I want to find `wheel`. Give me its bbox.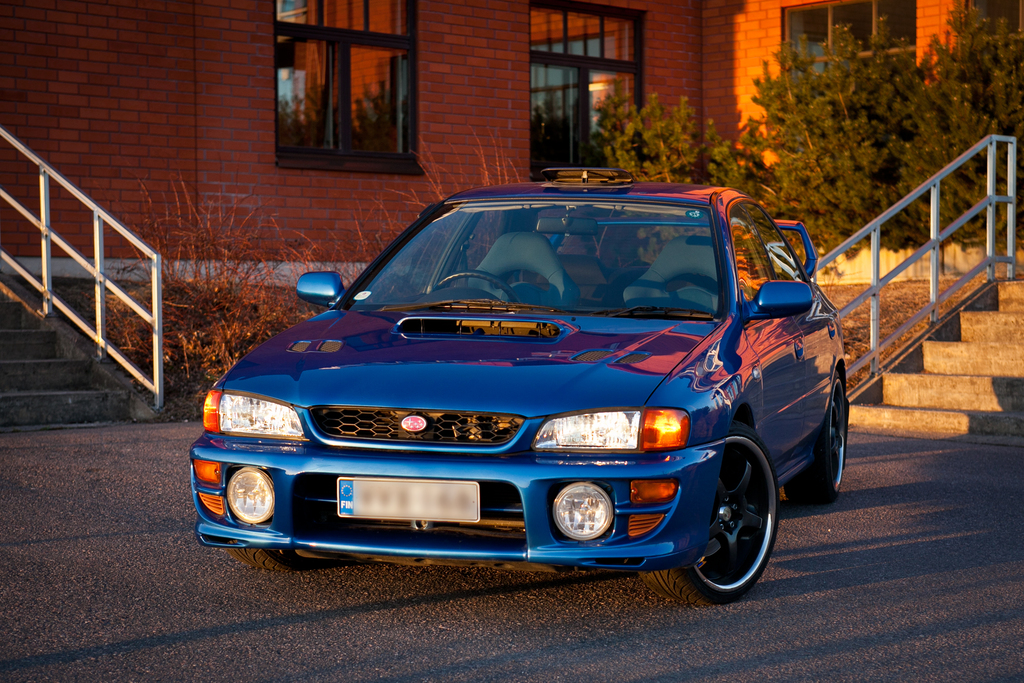
bbox=(428, 270, 522, 304).
